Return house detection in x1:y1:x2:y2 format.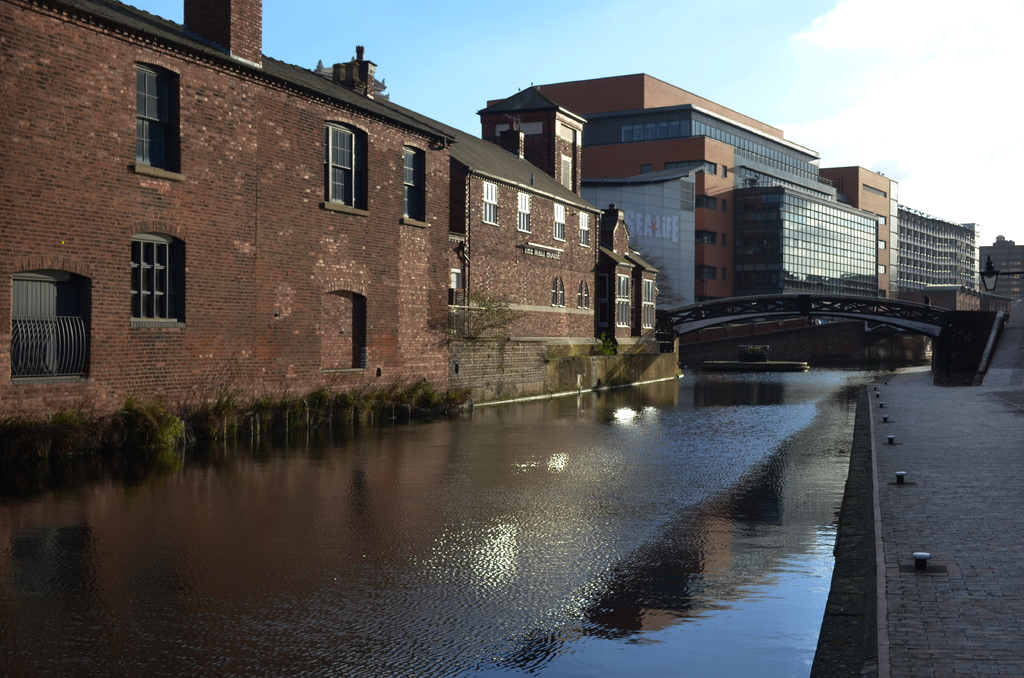
0:0:449:408.
